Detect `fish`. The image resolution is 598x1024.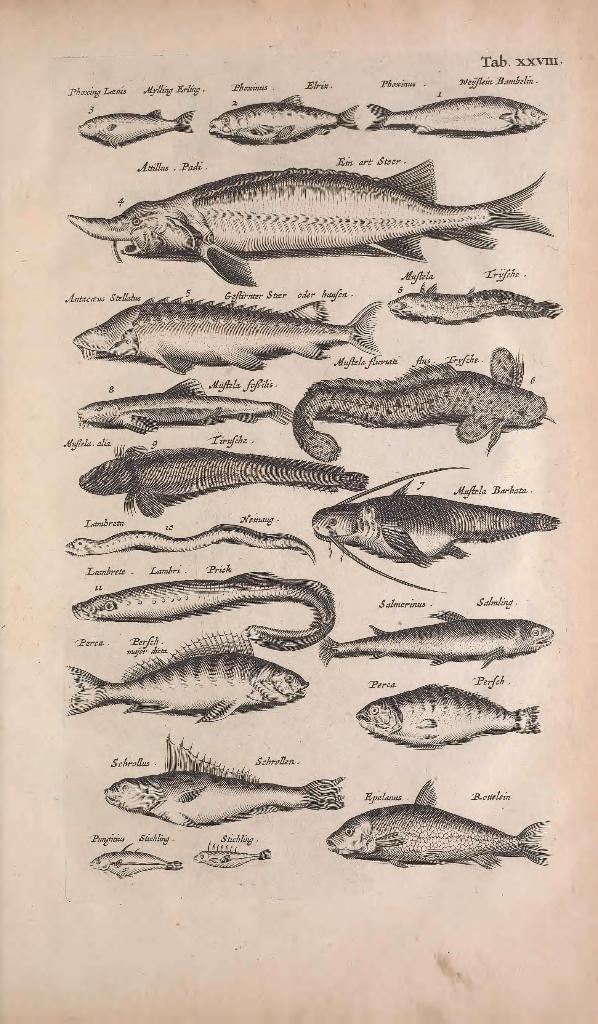
Rect(288, 350, 554, 462).
